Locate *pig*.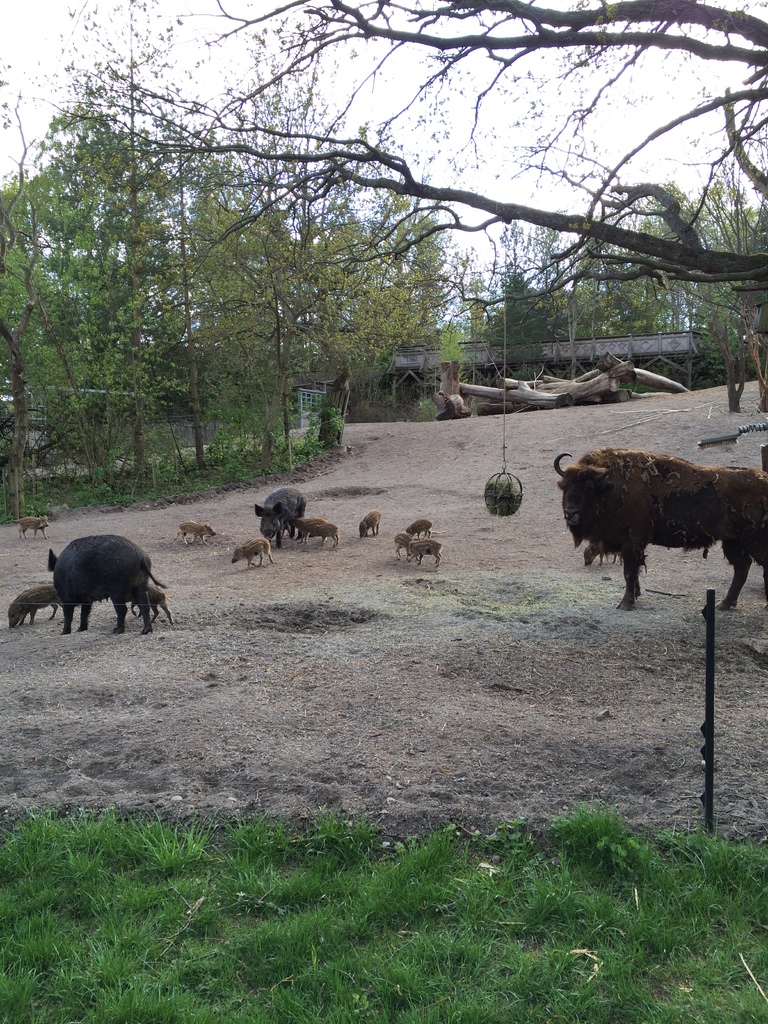
Bounding box: bbox=[404, 520, 434, 540].
